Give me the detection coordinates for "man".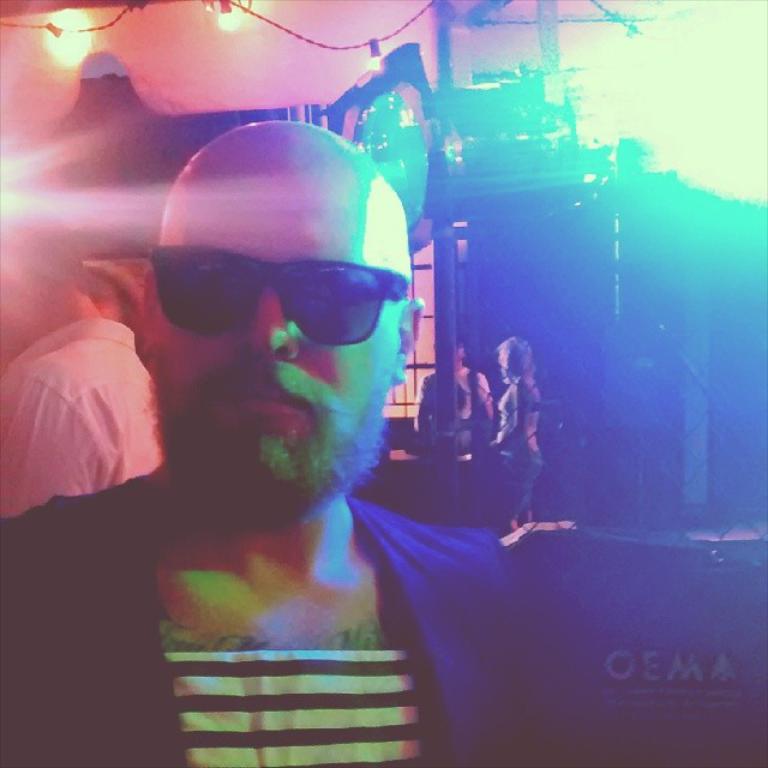
<box>402,328,494,454</box>.
